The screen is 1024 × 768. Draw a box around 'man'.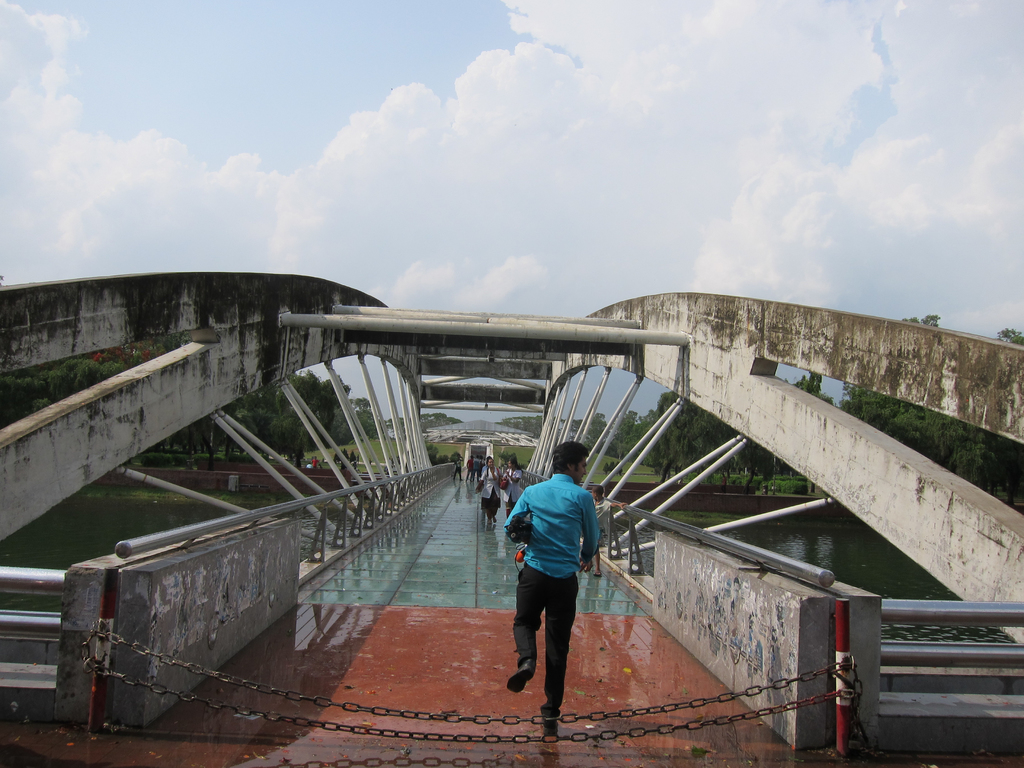
{"x1": 452, "y1": 452, "x2": 465, "y2": 484}.
